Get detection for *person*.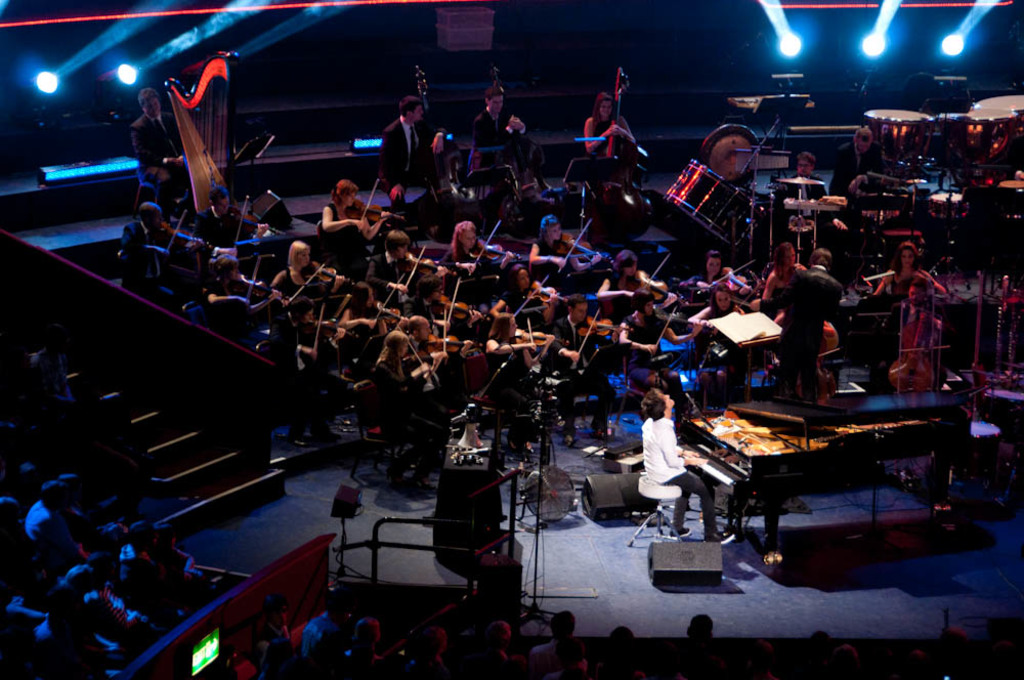
Detection: bbox=(0, 499, 40, 592).
